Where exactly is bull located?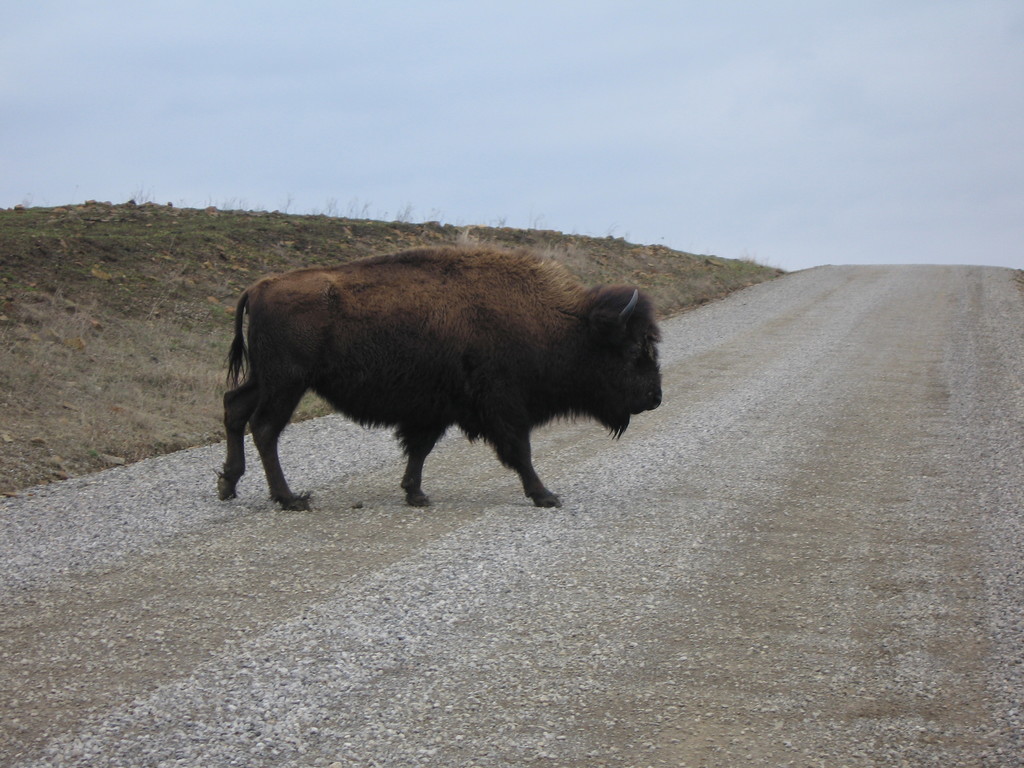
Its bounding box is 214, 245, 666, 515.
